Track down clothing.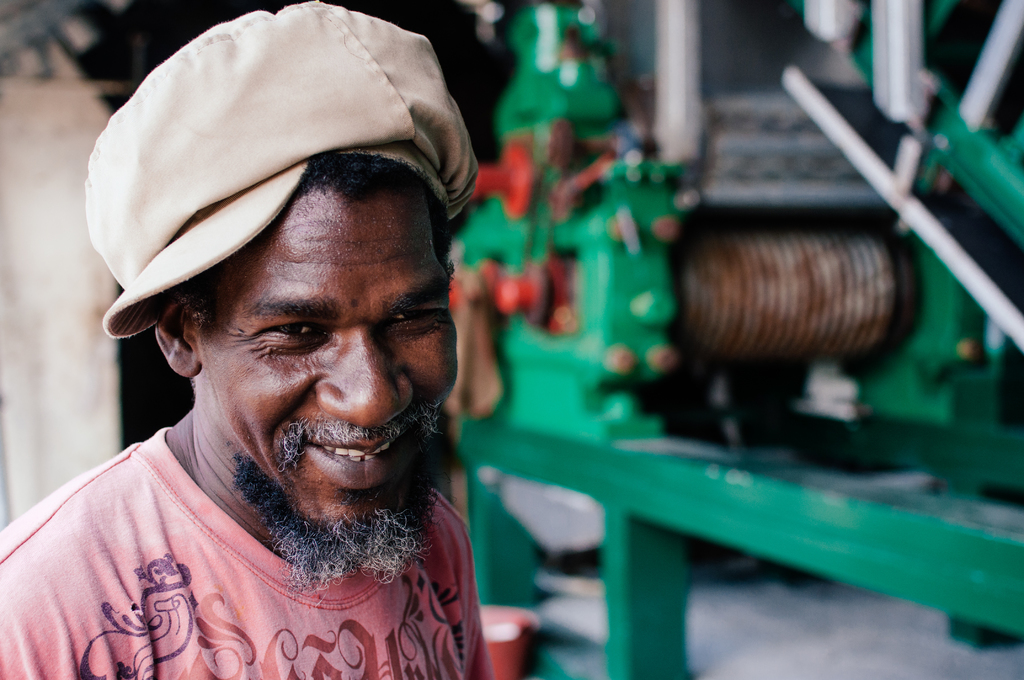
Tracked to {"left": 0, "top": 414, "right": 525, "bottom": 679}.
